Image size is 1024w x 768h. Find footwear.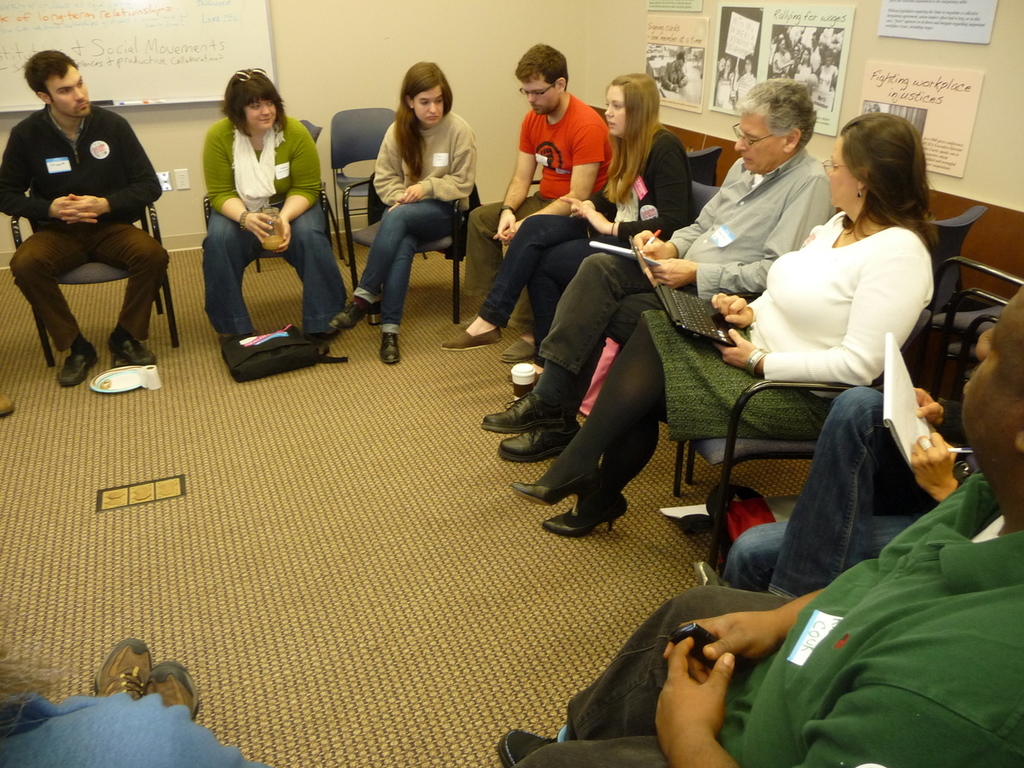
(left=103, top=333, right=165, bottom=367).
